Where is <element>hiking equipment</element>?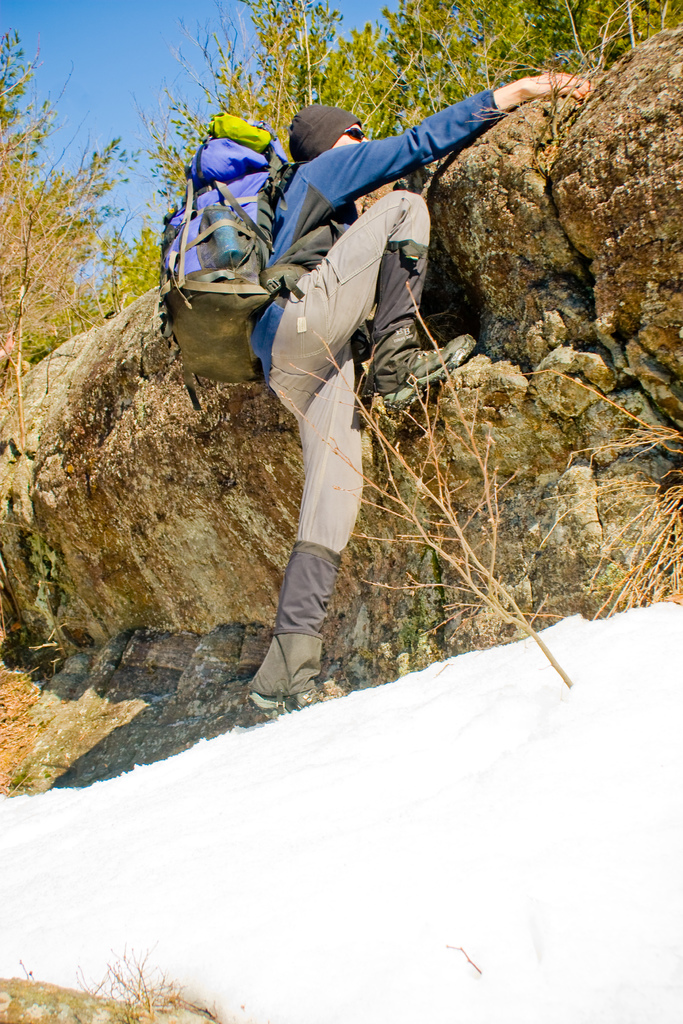
{"x1": 120, "y1": 77, "x2": 302, "y2": 440}.
